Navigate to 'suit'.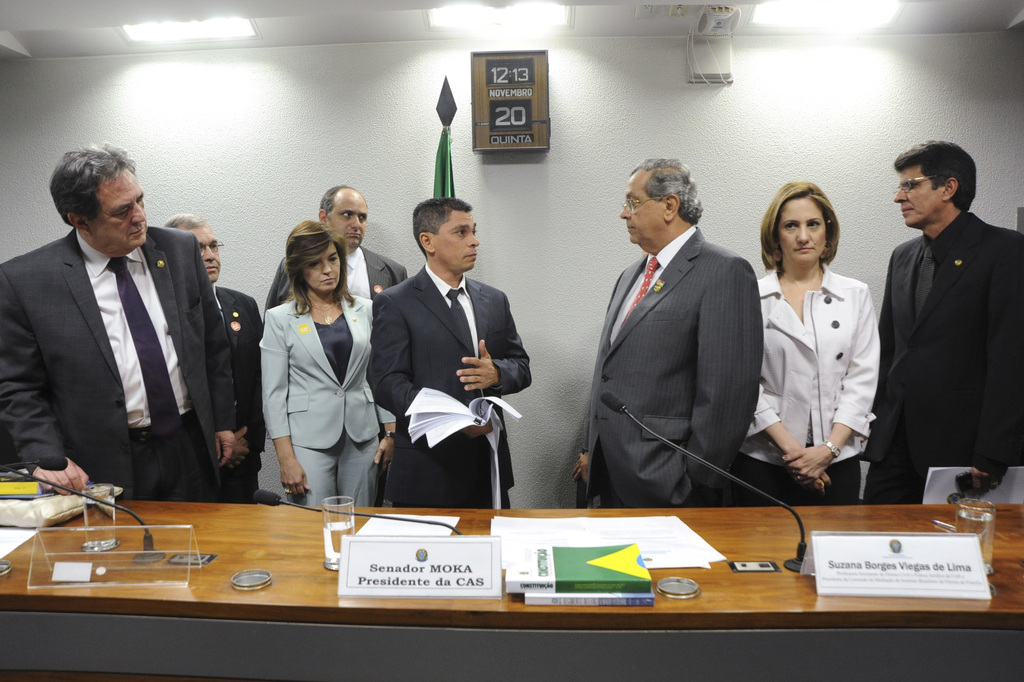
Navigation target: 0 225 236 502.
